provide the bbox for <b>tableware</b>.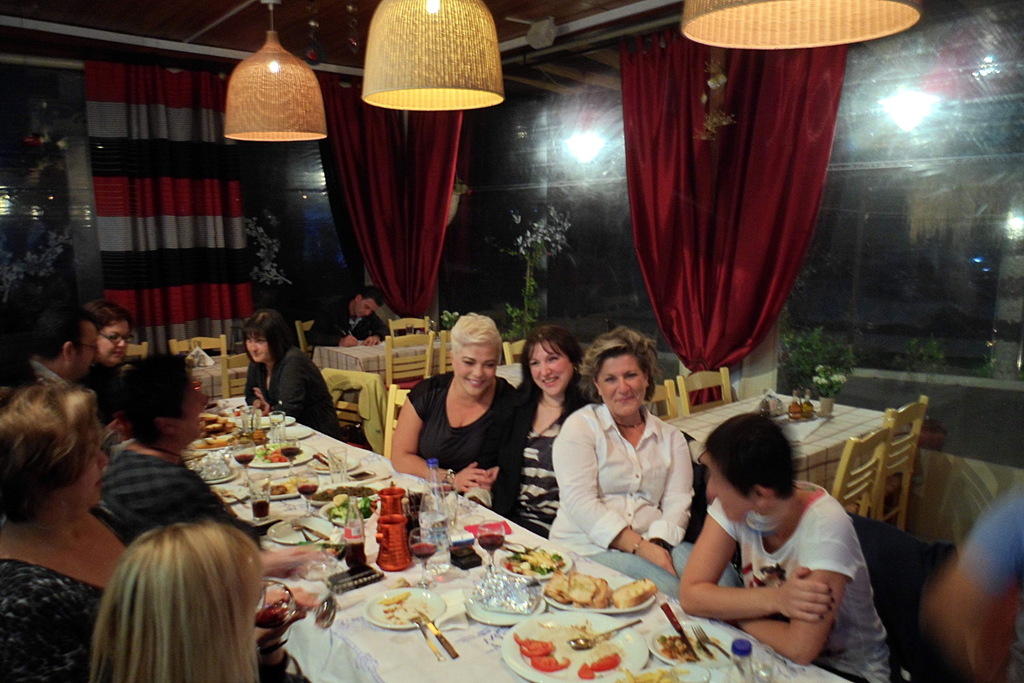
rect(295, 473, 319, 512).
